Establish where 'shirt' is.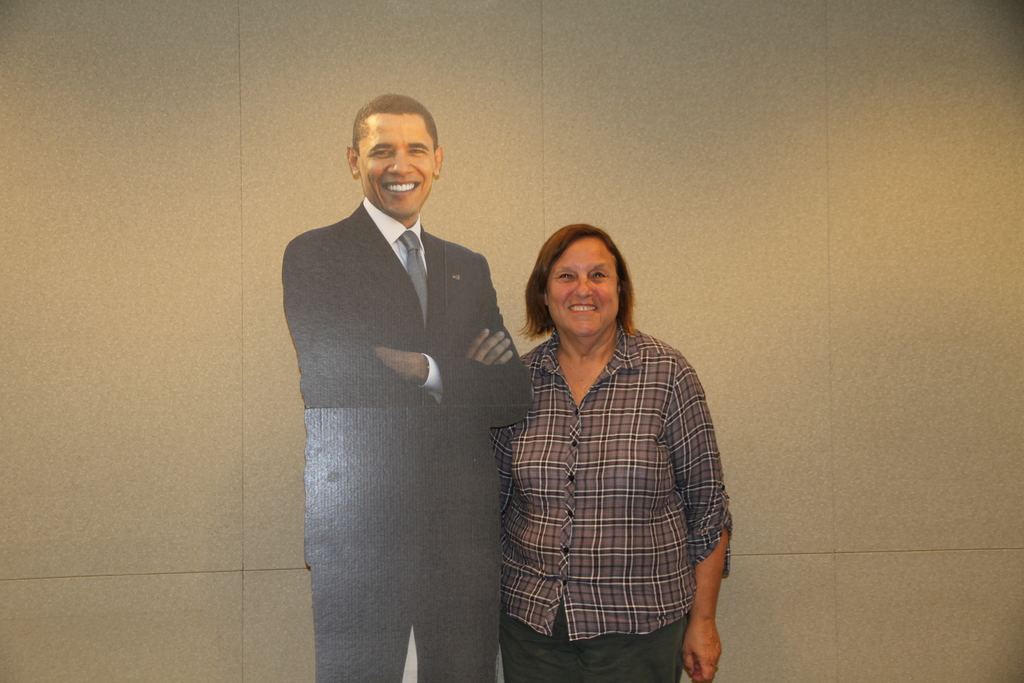
Established at region(363, 195, 429, 273).
